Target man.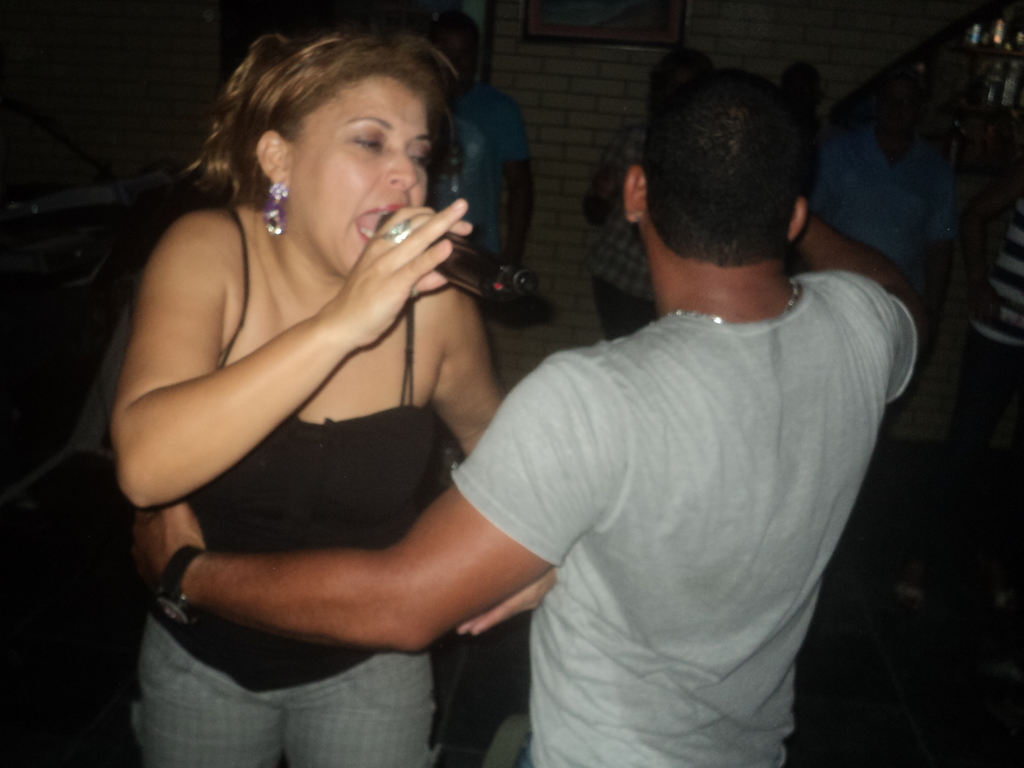
Target region: detection(132, 65, 938, 767).
